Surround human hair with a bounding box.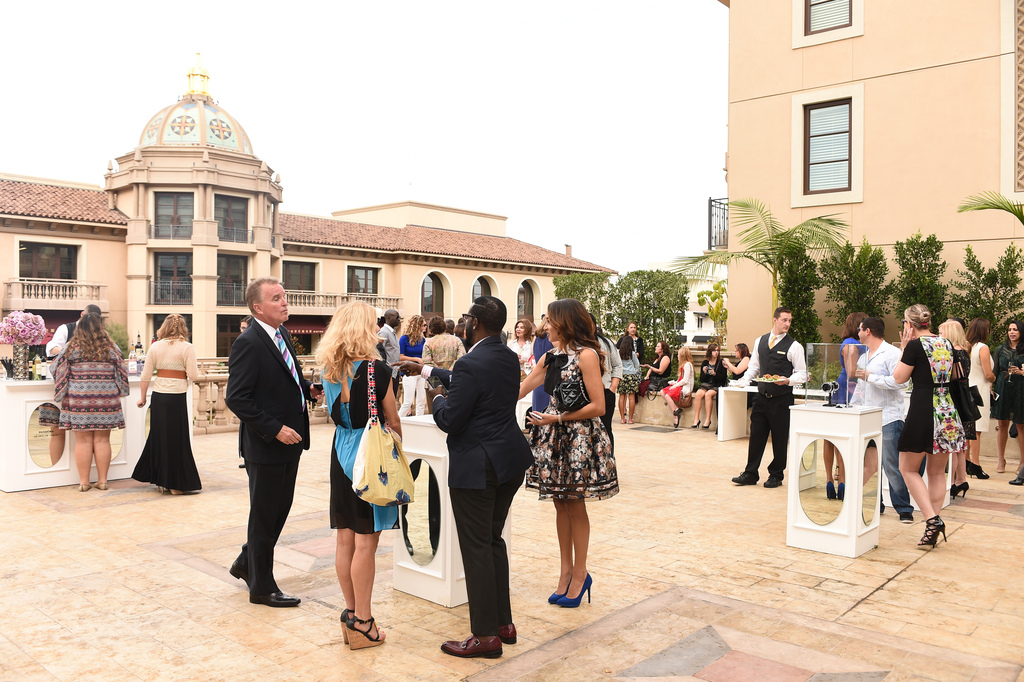
locate(312, 303, 375, 402).
